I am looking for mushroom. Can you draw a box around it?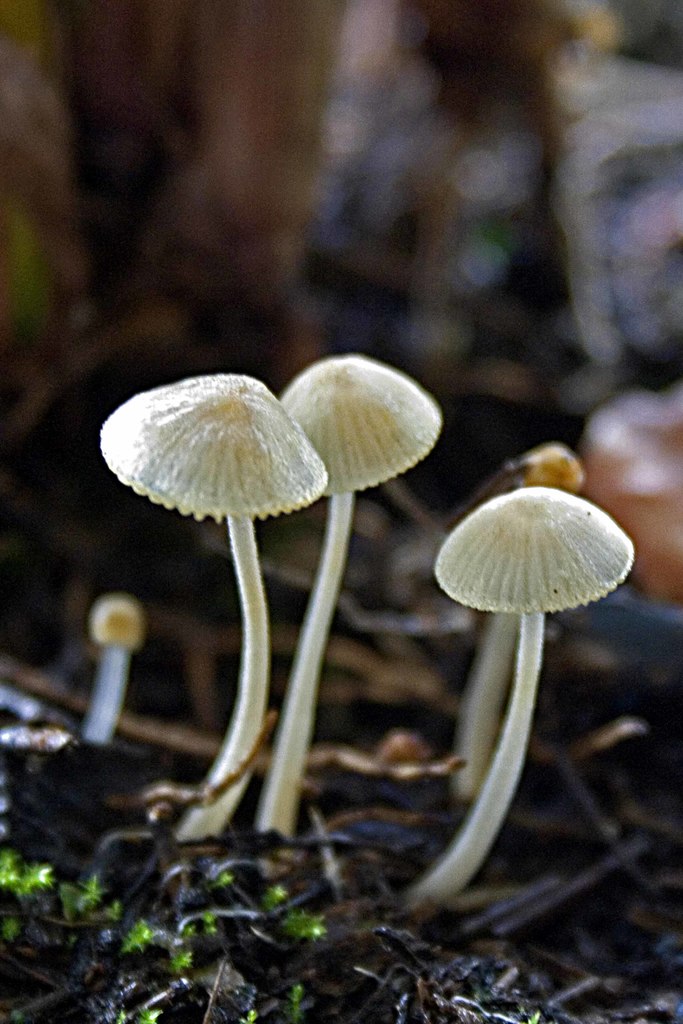
Sure, the bounding box is {"x1": 97, "y1": 369, "x2": 327, "y2": 842}.
